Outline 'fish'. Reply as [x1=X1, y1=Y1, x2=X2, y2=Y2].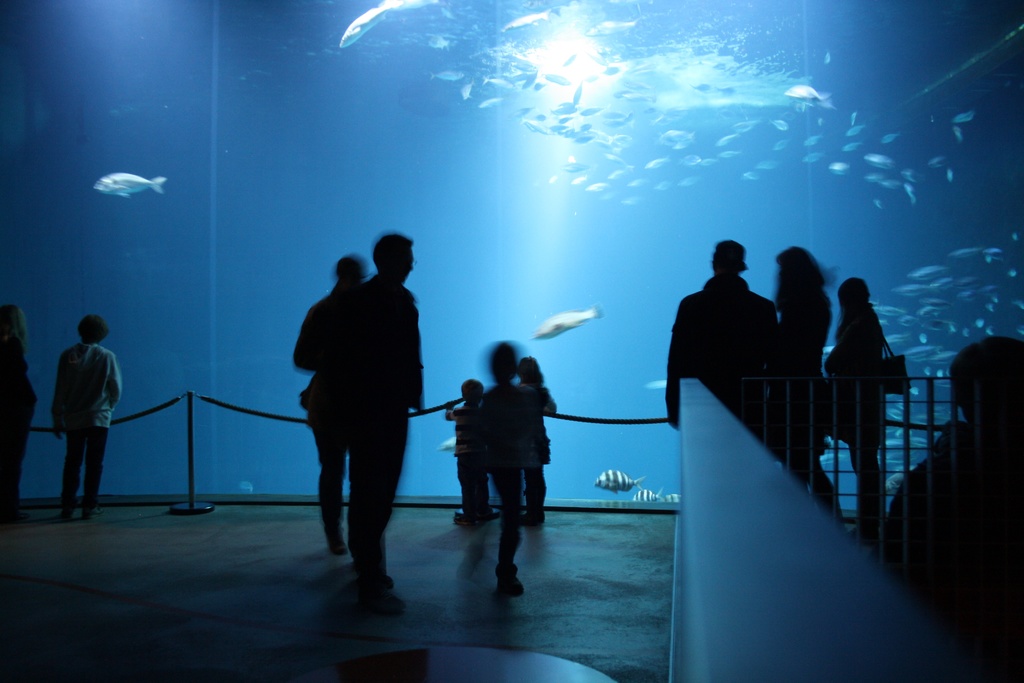
[x1=630, y1=178, x2=652, y2=187].
